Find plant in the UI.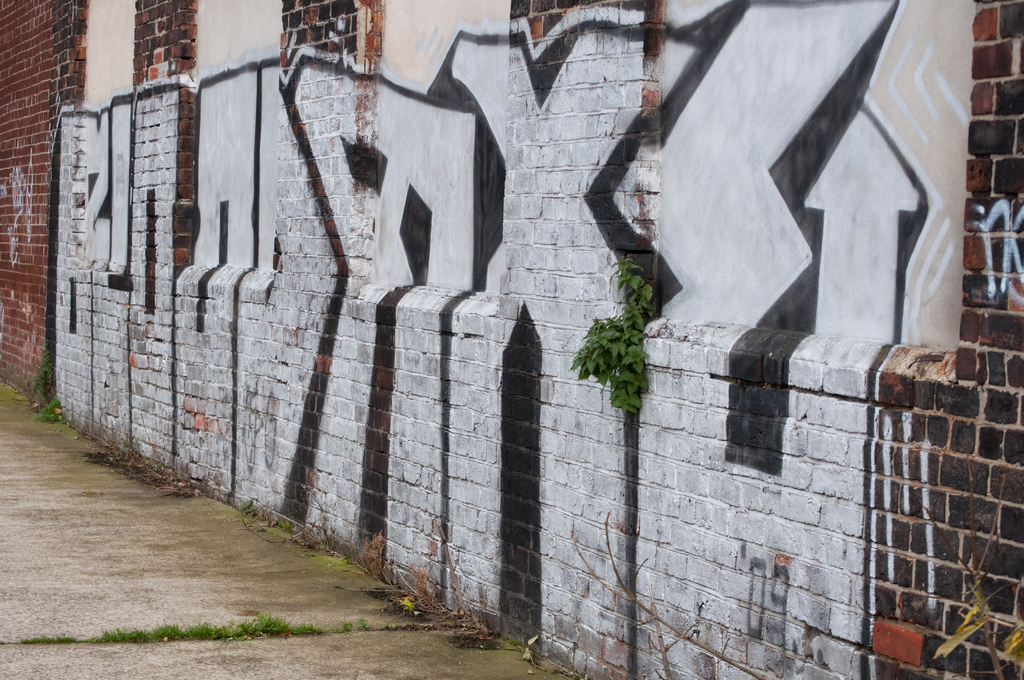
UI element at x1=9 y1=630 x2=81 y2=646.
